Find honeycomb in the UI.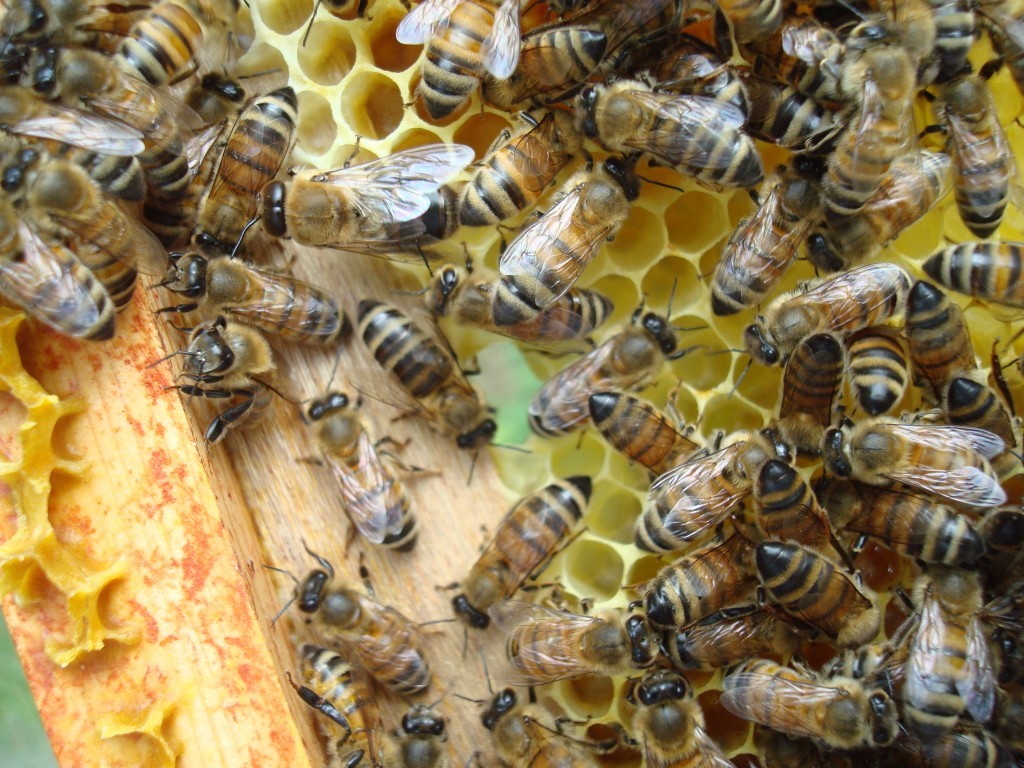
UI element at l=97, t=0, r=1023, b=767.
